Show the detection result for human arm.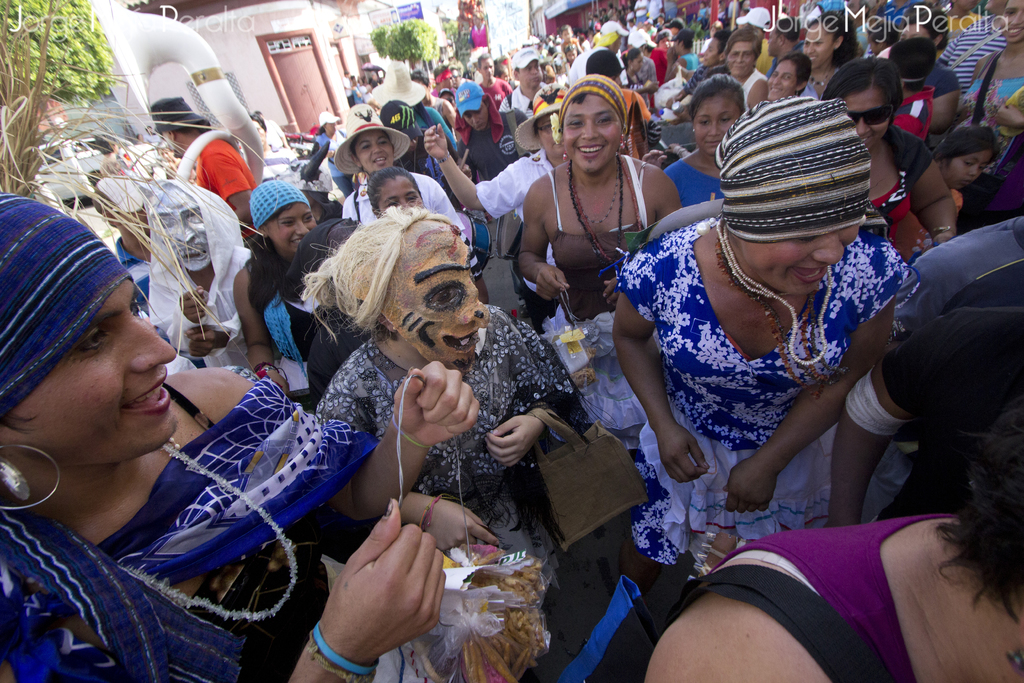
(x1=718, y1=244, x2=915, y2=508).
